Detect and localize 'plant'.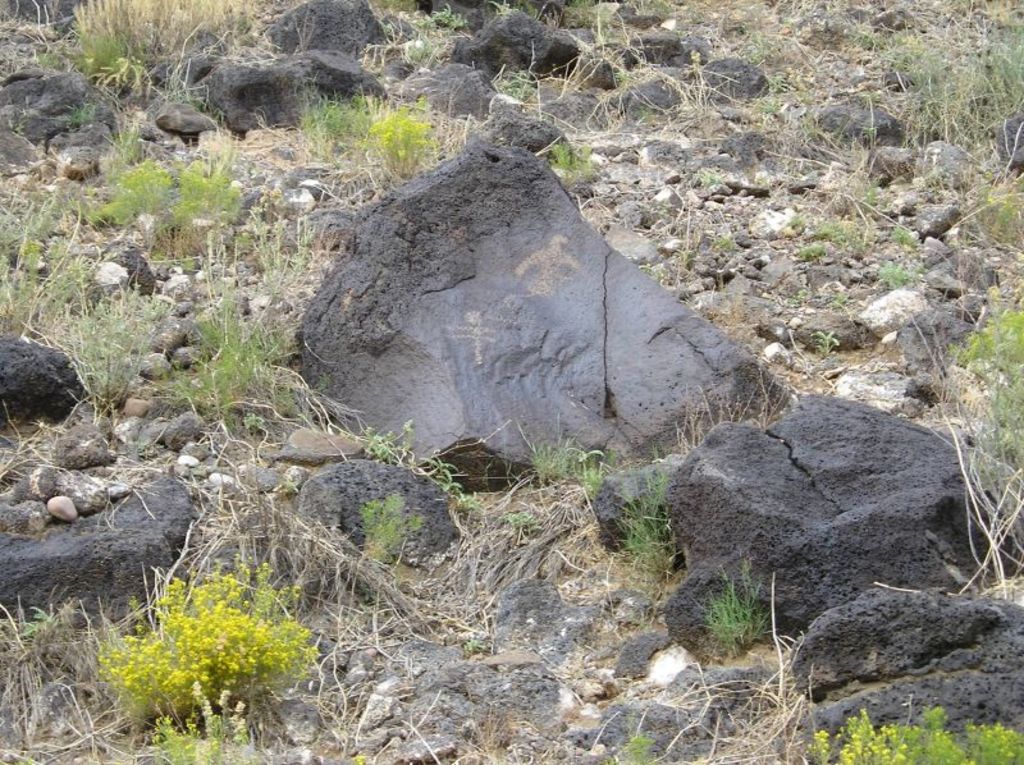
Localized at detection(87, 113, 156, 224).
